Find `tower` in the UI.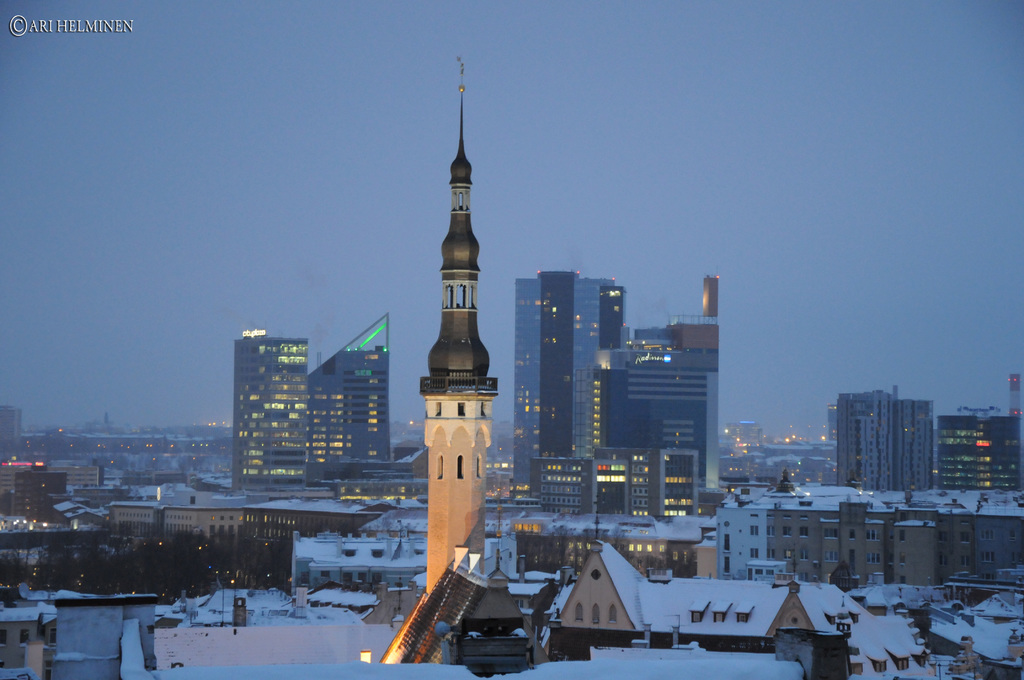
UI element at bbox=[232, 332, 309, 484].
